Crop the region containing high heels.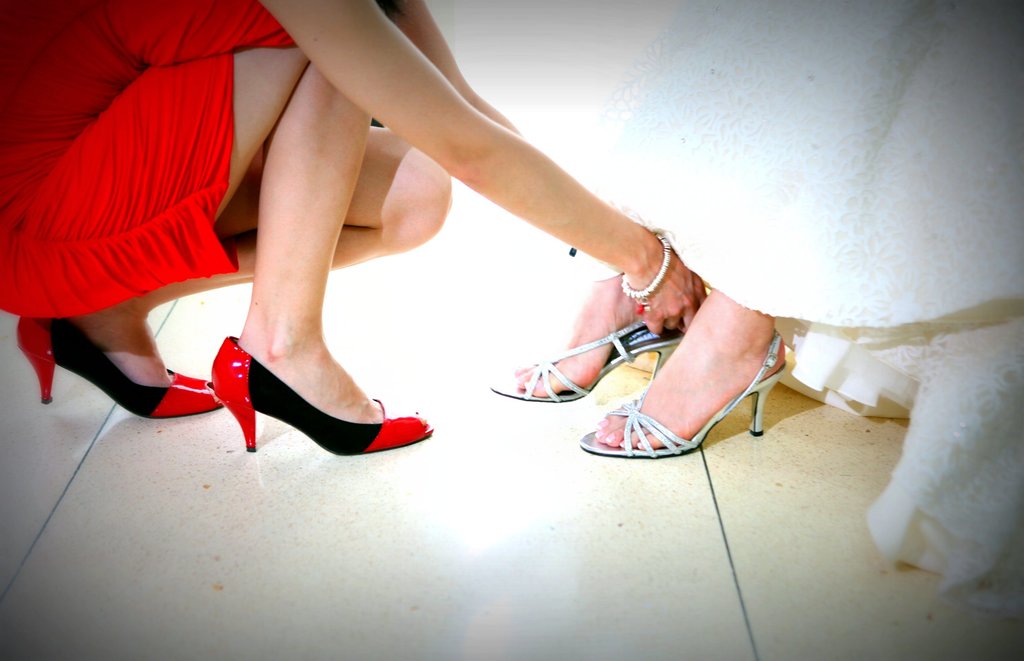
Crop region: pyautogui.locateOnScreen(579, 333, 788, 461).
